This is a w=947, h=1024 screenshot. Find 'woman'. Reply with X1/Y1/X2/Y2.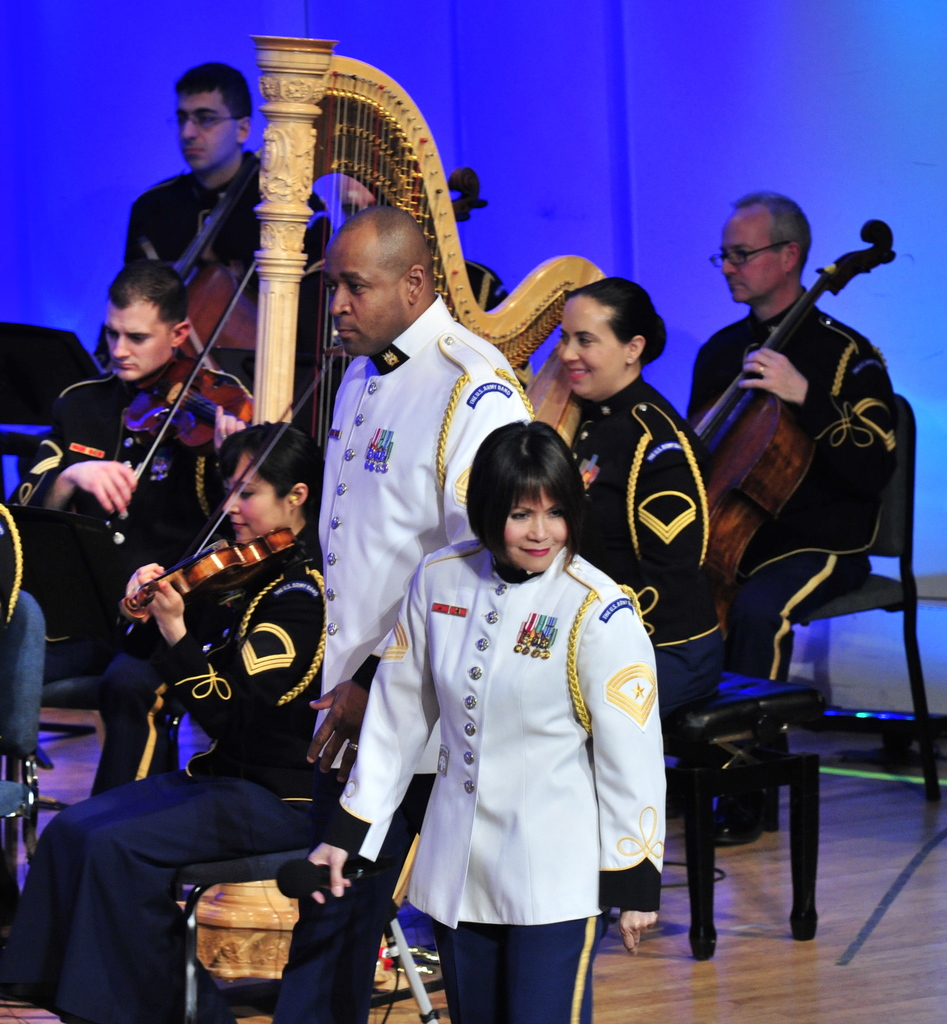
0/417/324/1023.
